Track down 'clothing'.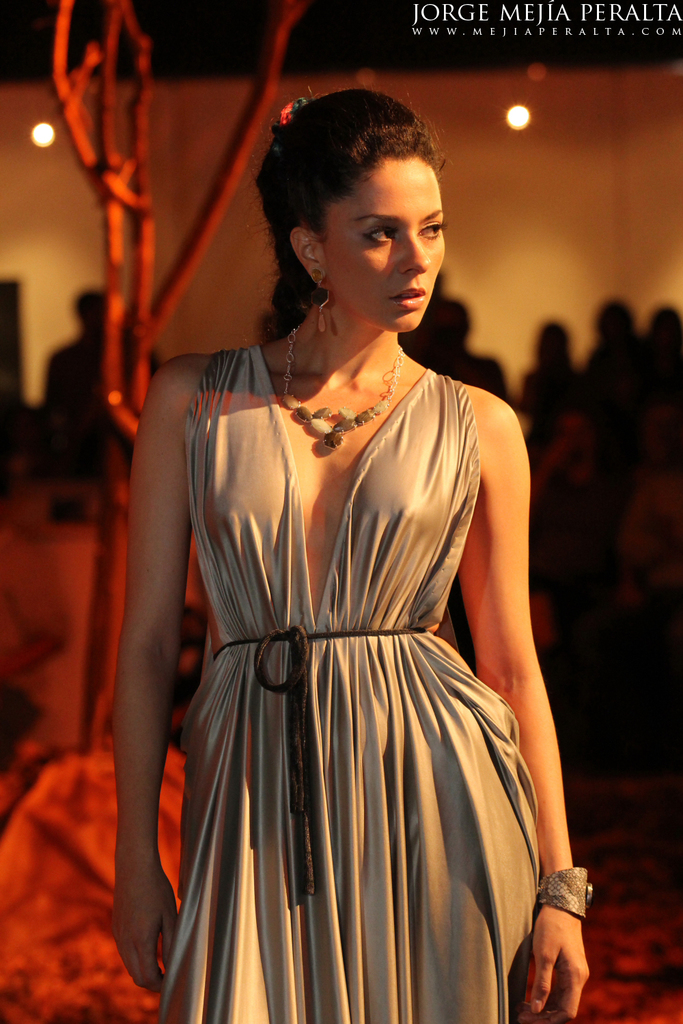
Tracked to [x1=519, y1=347, x2=579, y2=424].
